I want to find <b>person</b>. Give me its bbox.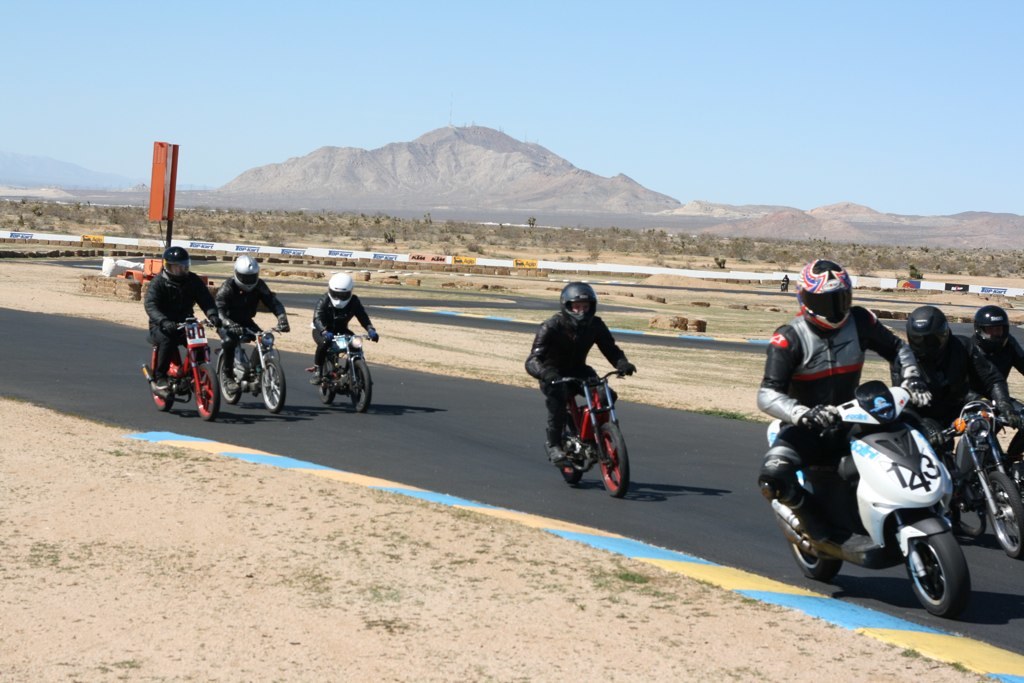
x1=216, y1=254, x2=289, y2=388.
